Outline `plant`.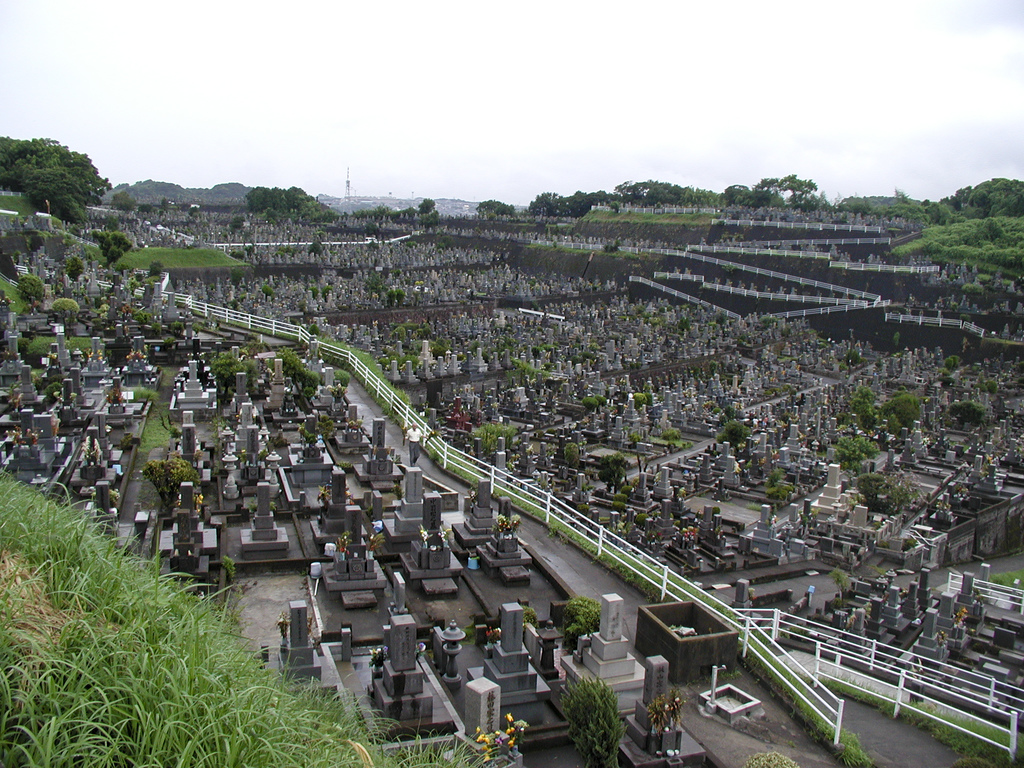
Outline: box(66, 253, 82, 282).
